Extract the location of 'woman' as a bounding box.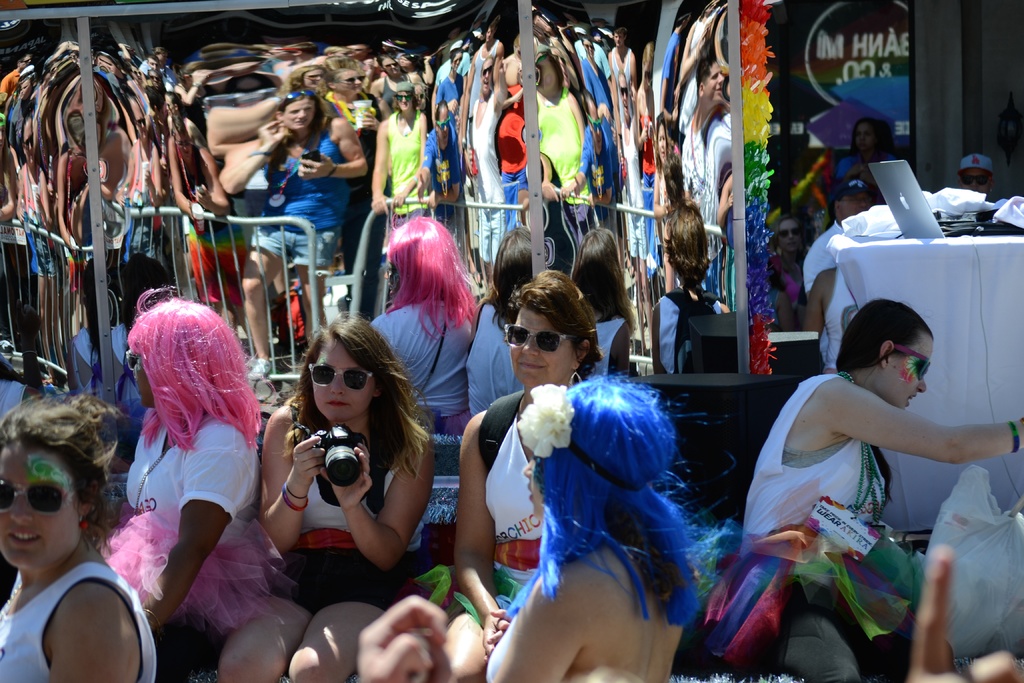
rect(219, 315, 442, 682).
